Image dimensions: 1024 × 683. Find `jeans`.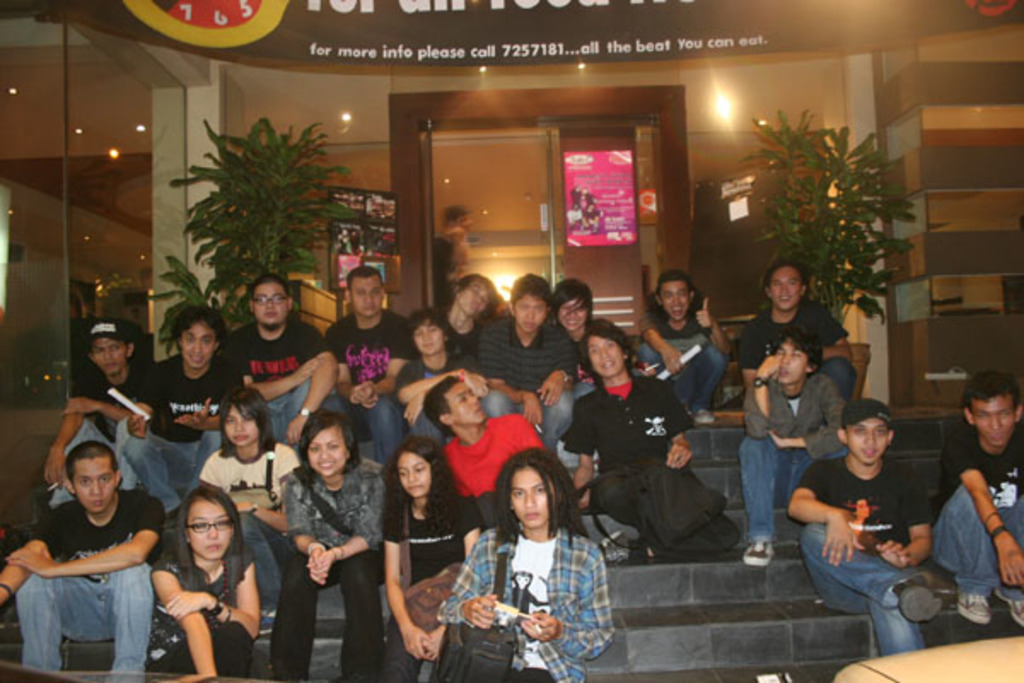
{"left": 323, "top": 391, "right": 408, "bottom": 466}.
